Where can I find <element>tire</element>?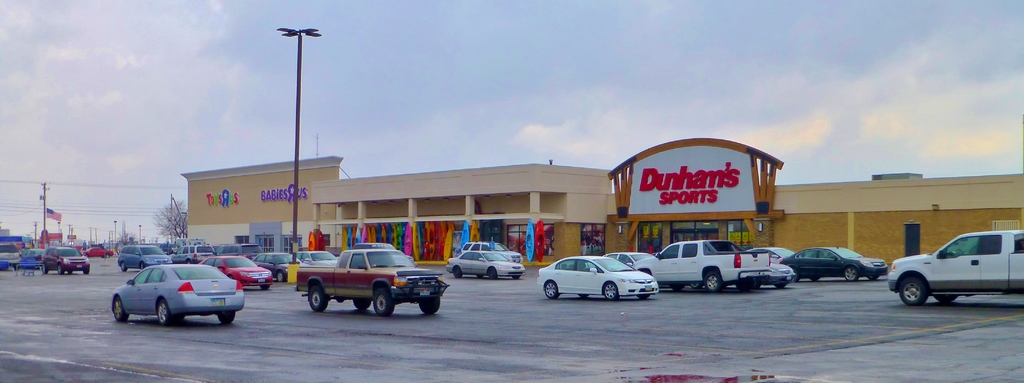
You can find it at l=894, t=270, r=931, b=308.
